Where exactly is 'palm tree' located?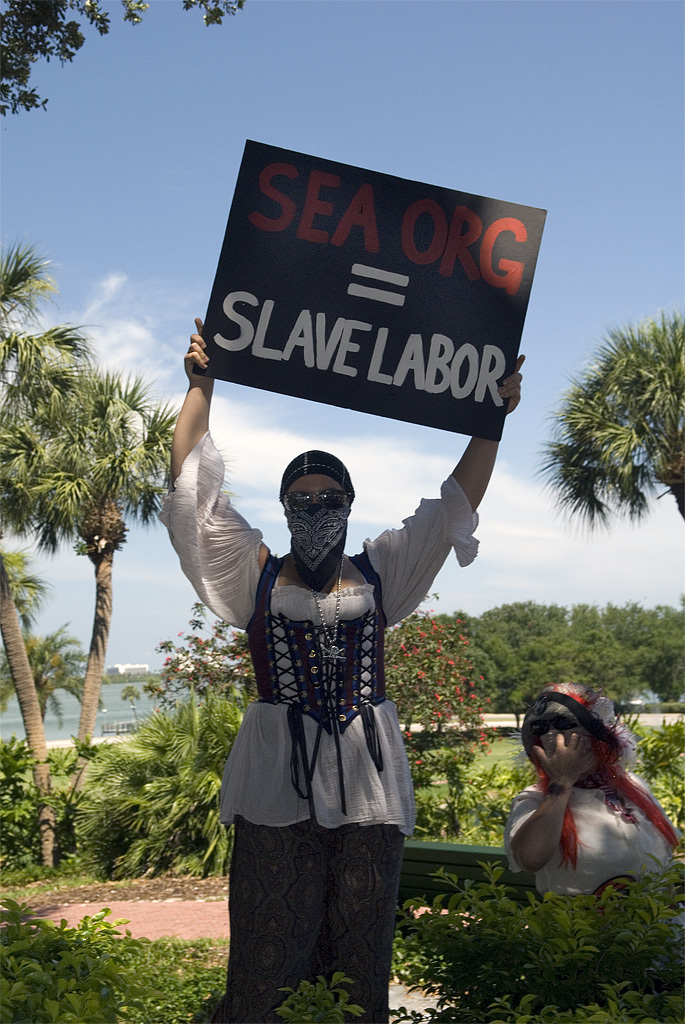
Its bounding box is box=[1, 548, 104, 748].
